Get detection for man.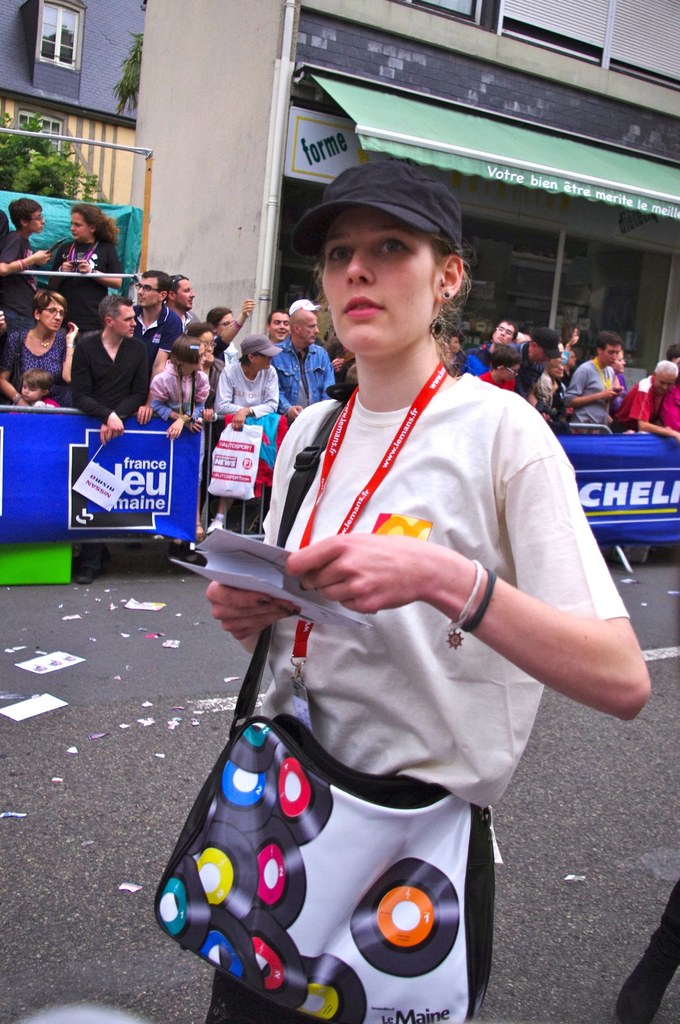
Detection: <region>206, 330, 276, 538</region>.
